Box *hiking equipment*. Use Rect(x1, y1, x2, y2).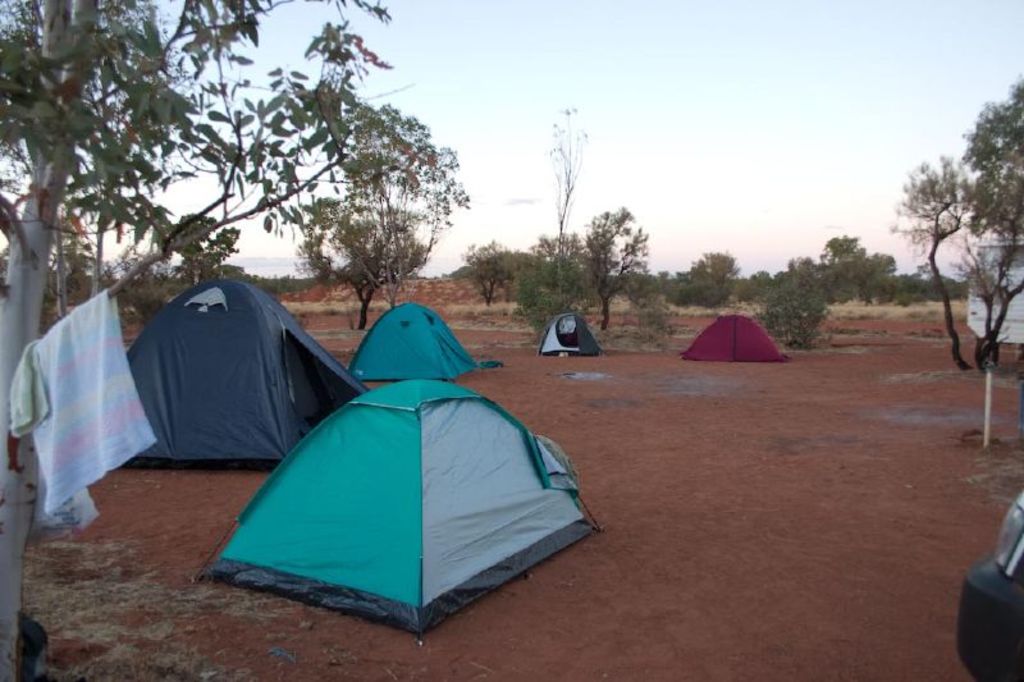
Rect(681, 306, 788, 363).
